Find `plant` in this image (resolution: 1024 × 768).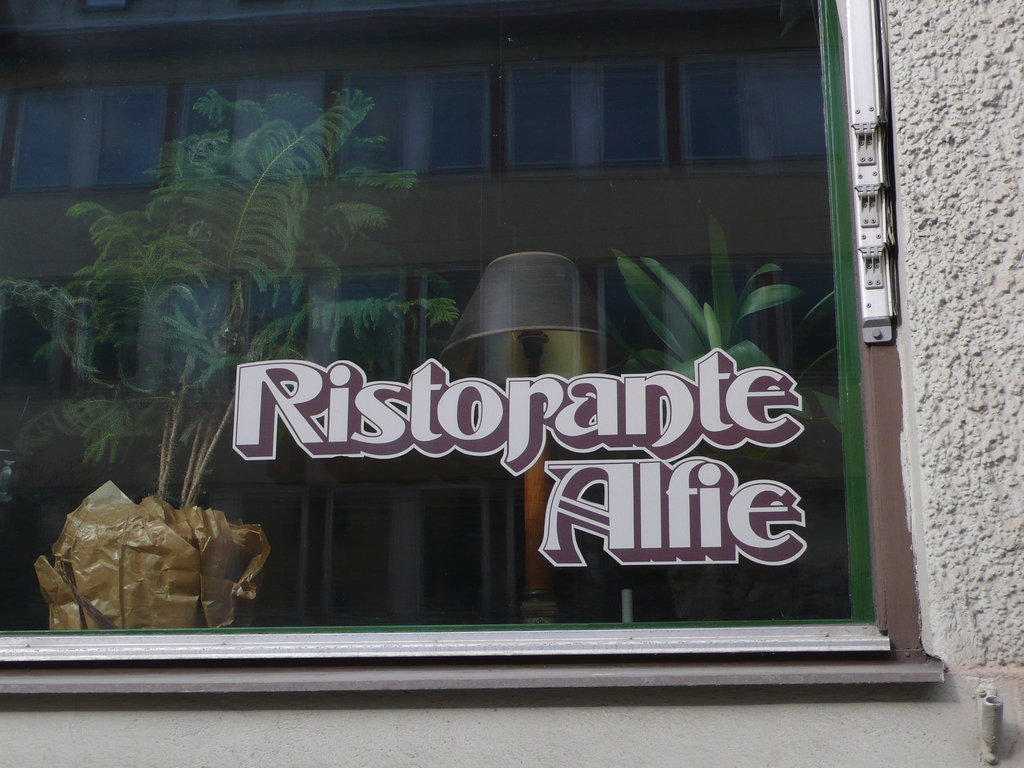
left=0, top=83, right=461, bottom=504.
